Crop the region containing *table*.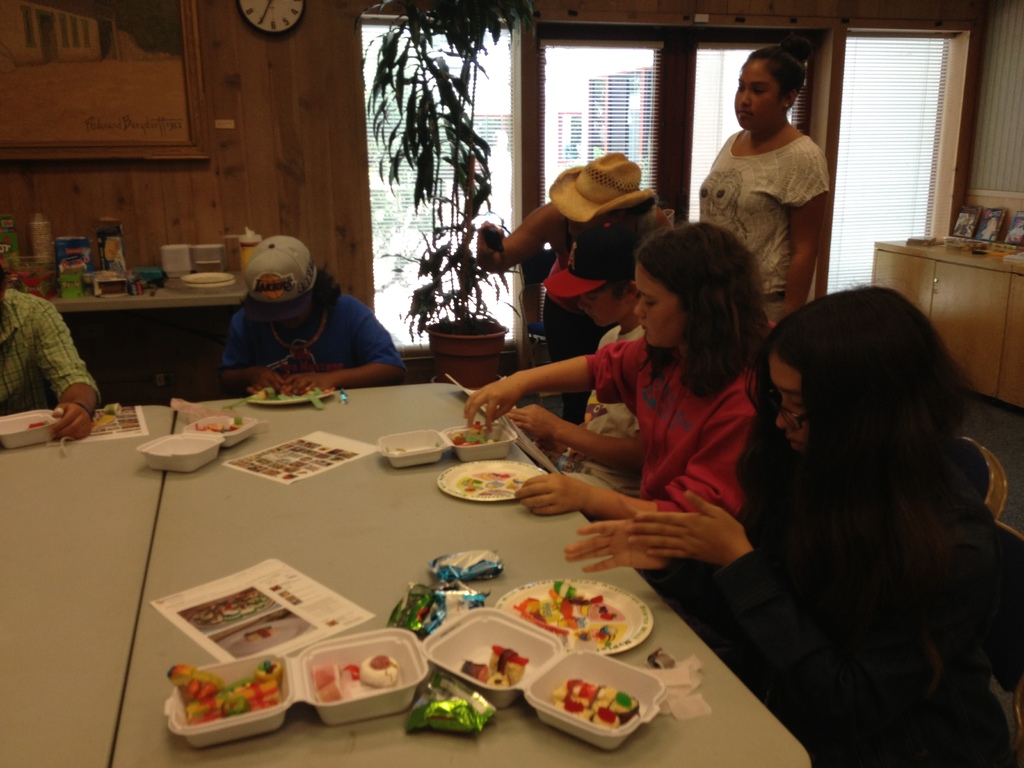
Crop region: left=0, top=402, right=172, bottom=767.
